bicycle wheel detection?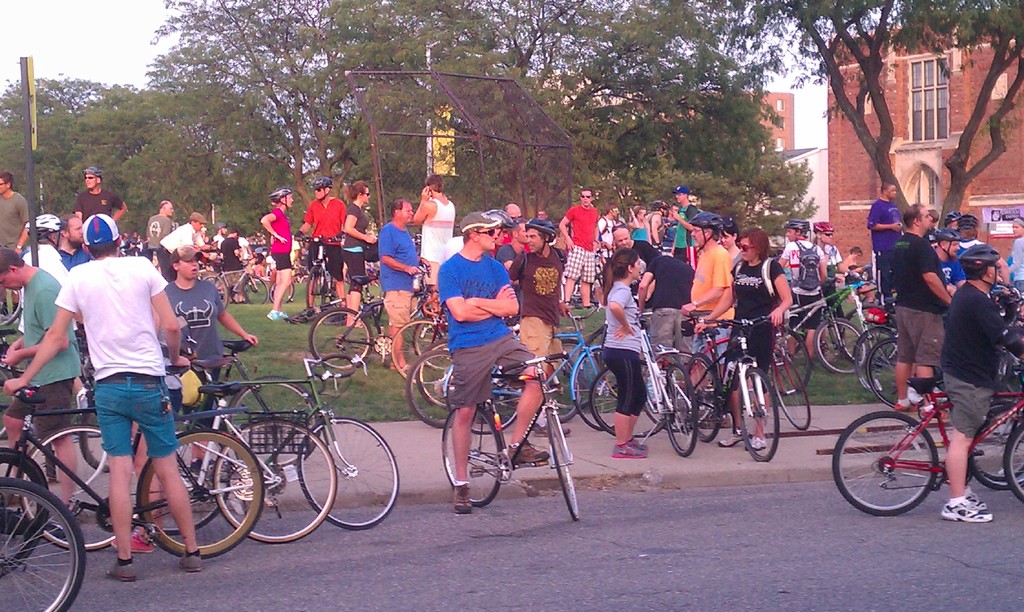
[868, 338, 906, 412]
